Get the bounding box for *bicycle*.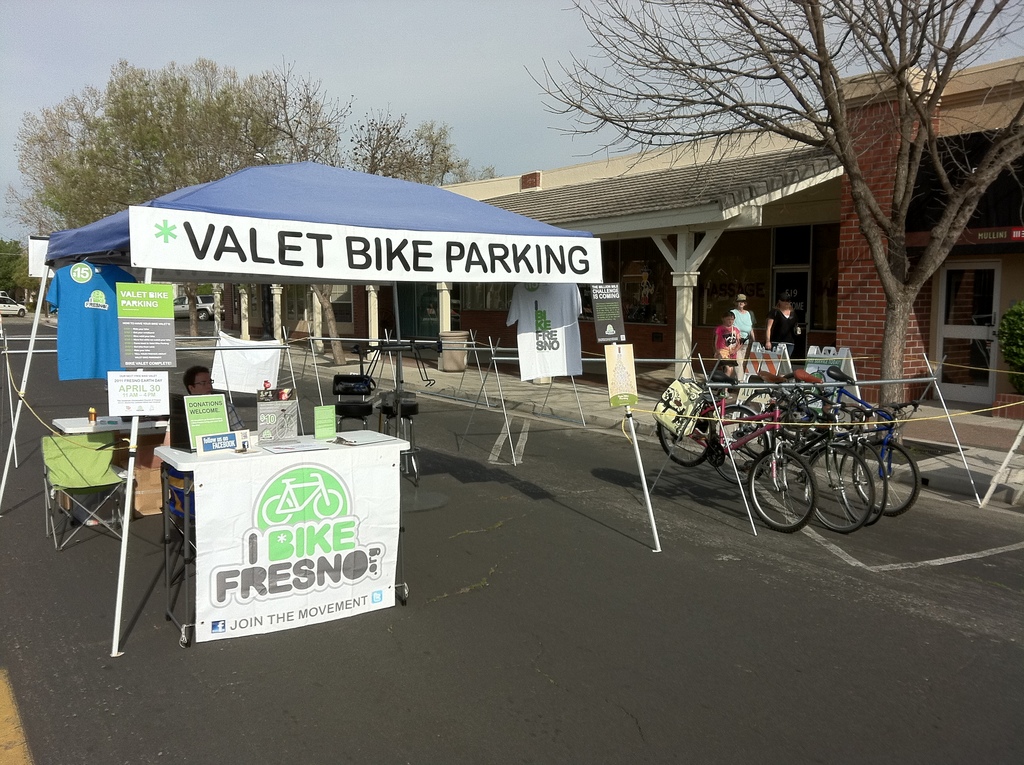
767, 367, 920, 517.
